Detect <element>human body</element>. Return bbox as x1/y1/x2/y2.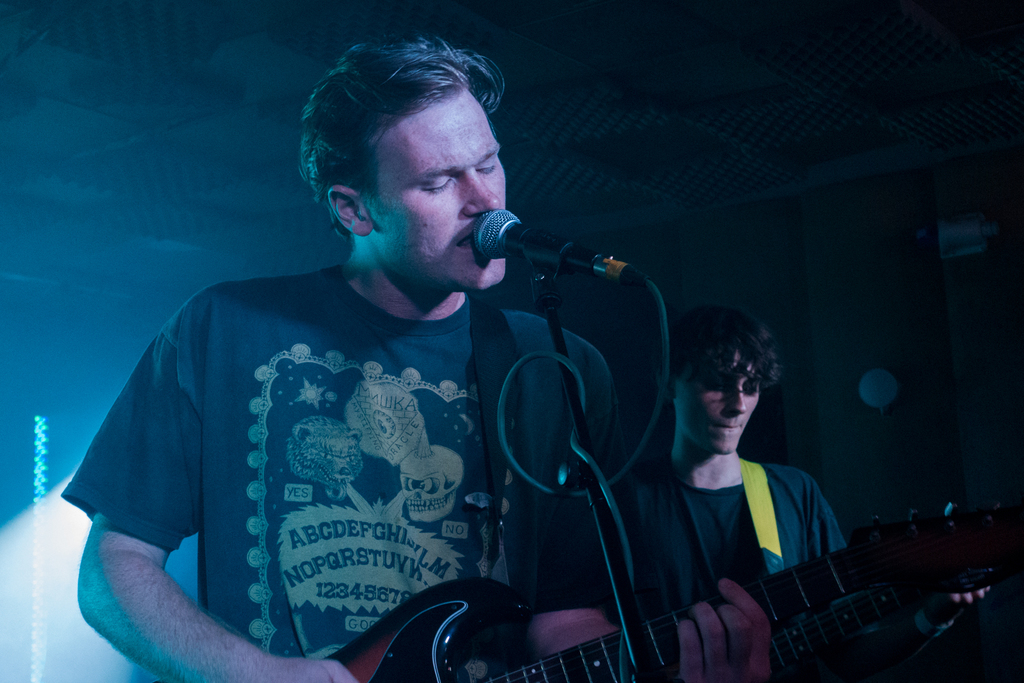
625/299/842/608.
